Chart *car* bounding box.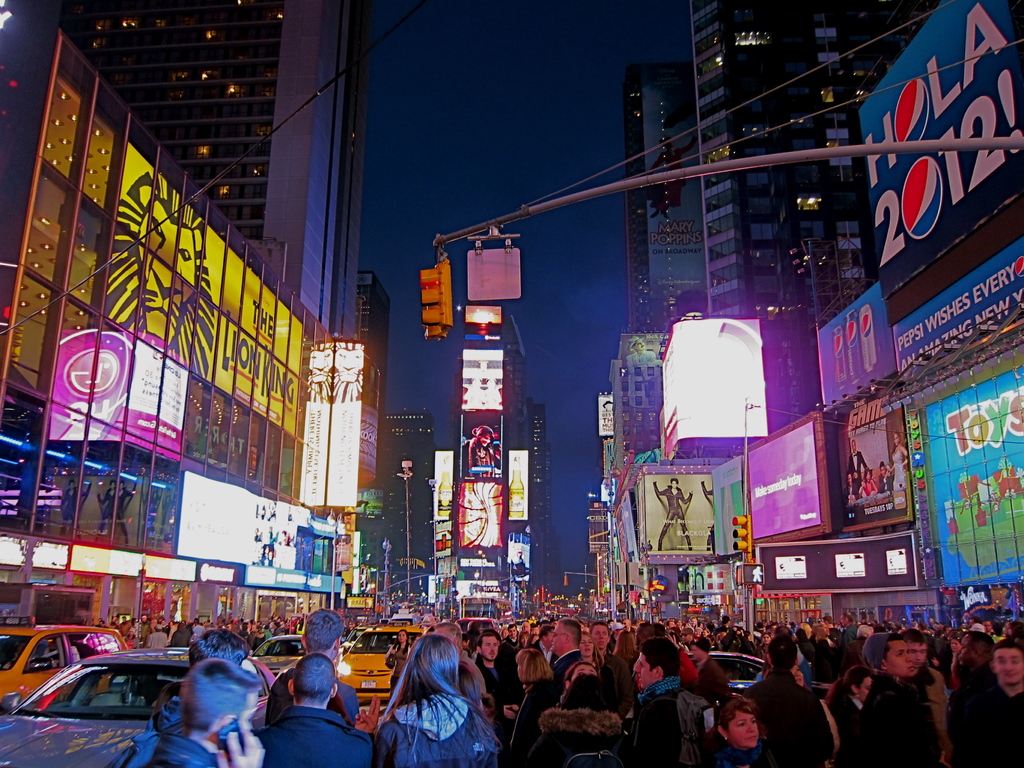
Charted: 0/621/131/712.
